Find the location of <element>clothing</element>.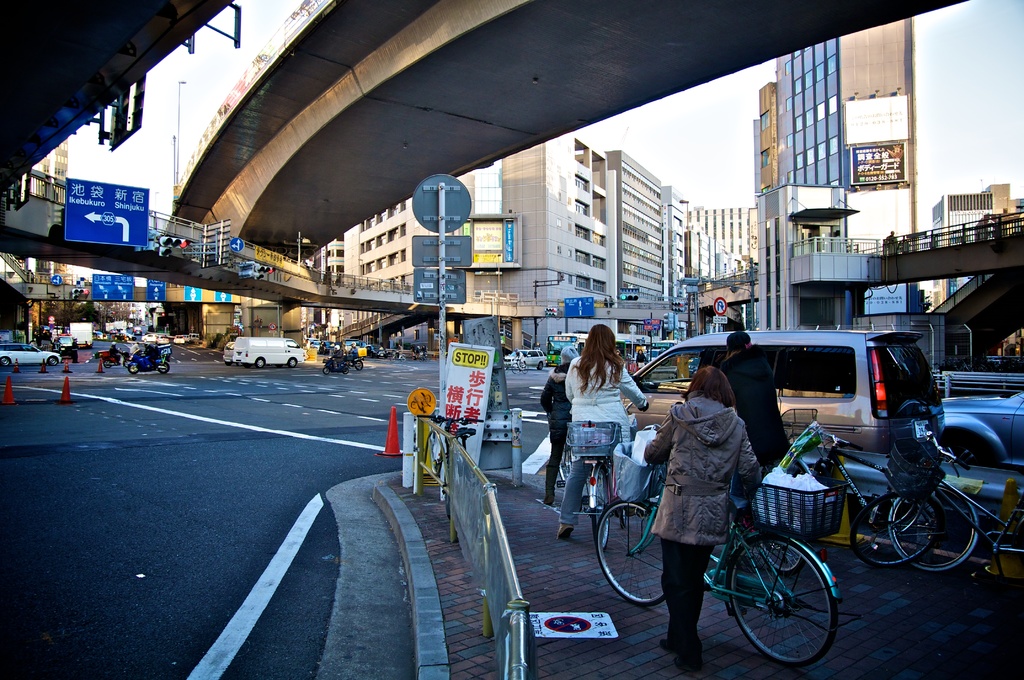
Location: 540:371:572:499.
